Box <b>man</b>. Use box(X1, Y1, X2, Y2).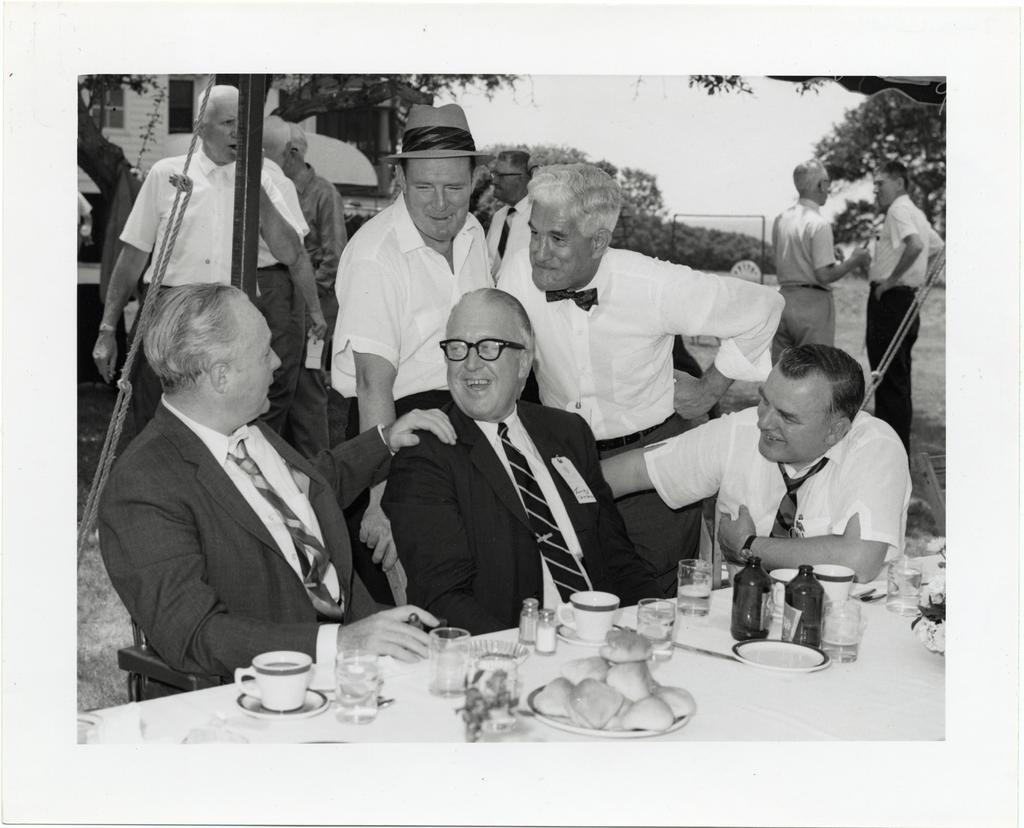
box(379, 284, 653, 633).
